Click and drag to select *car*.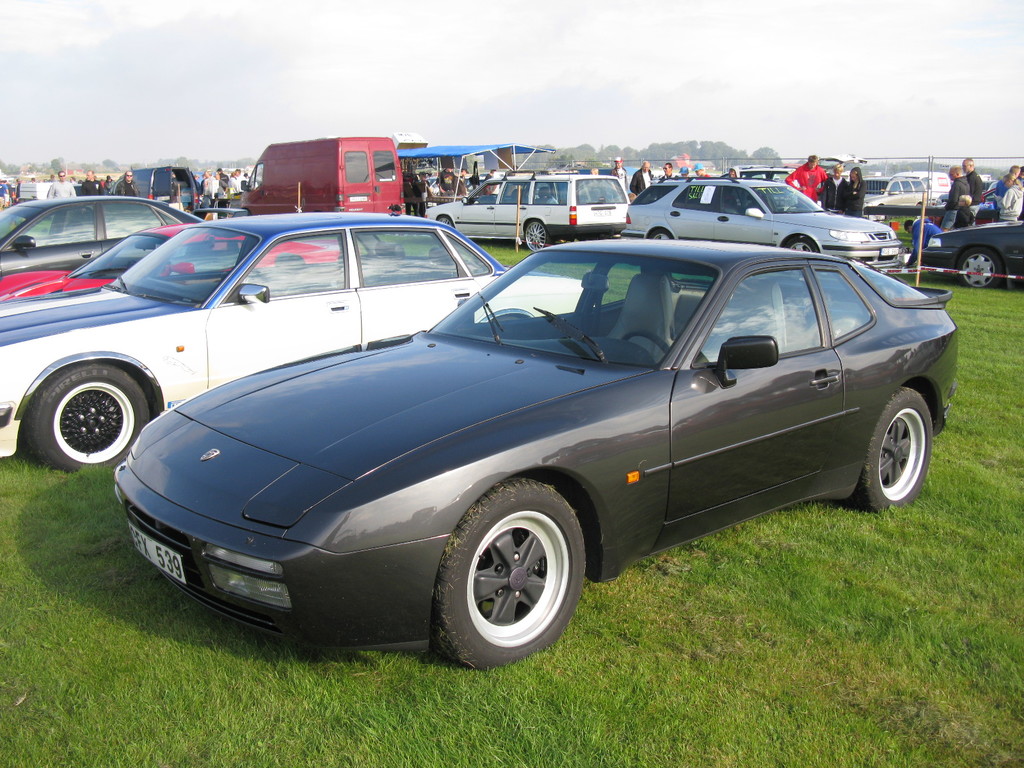
Selection: Rect(0, 191, 205, 277).
